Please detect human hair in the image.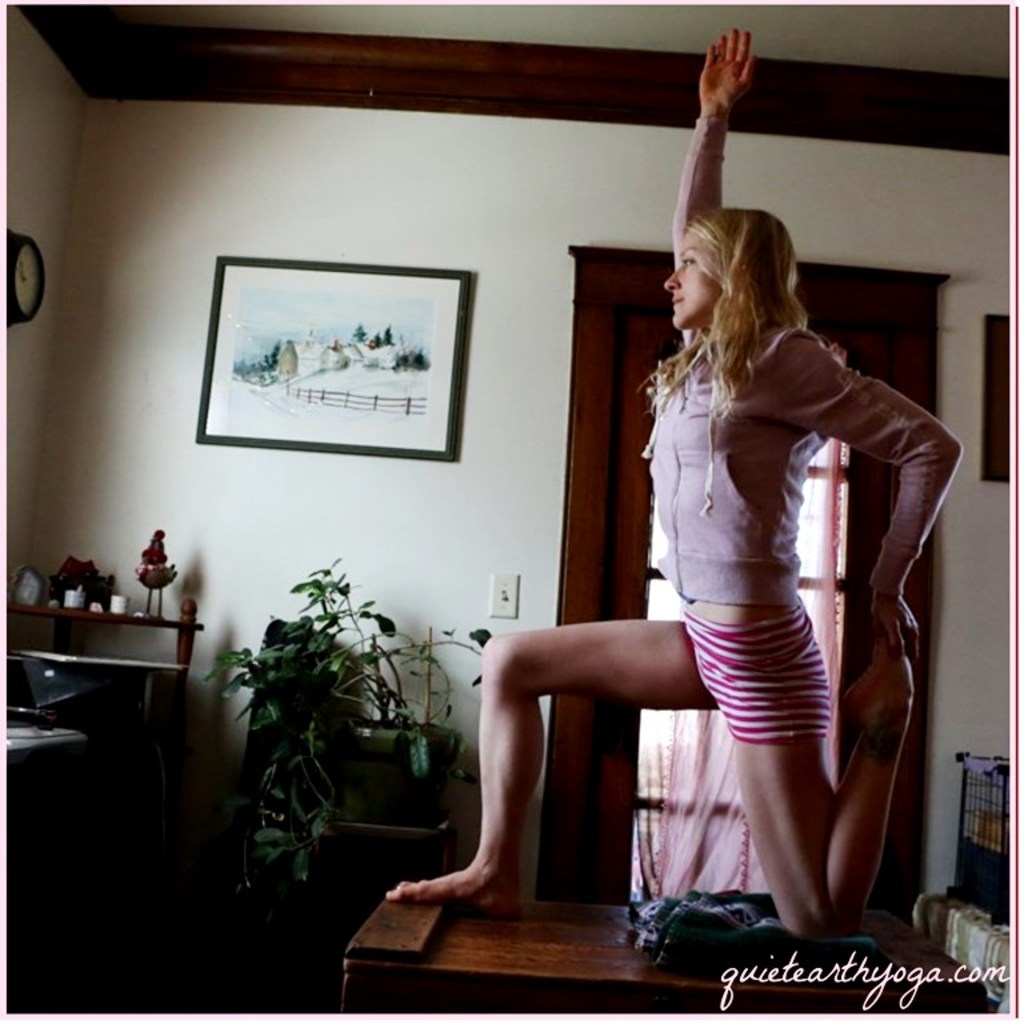
677,175,829,433.
